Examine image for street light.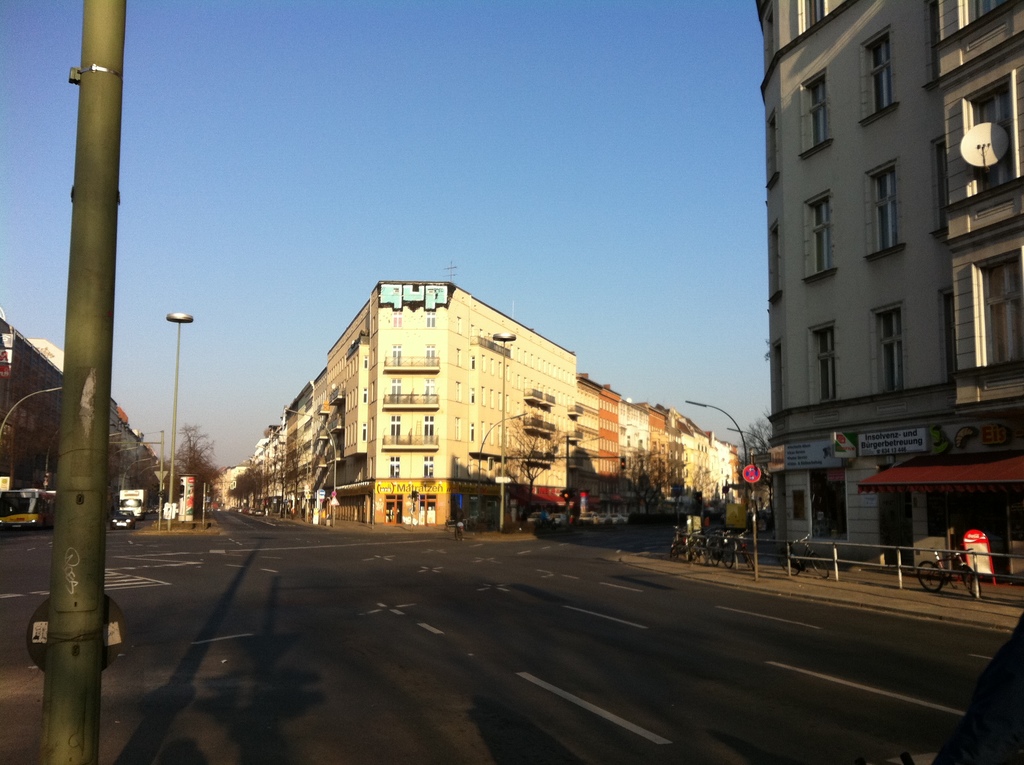
Examination result: bbox=[474, 411, 527, 506].
